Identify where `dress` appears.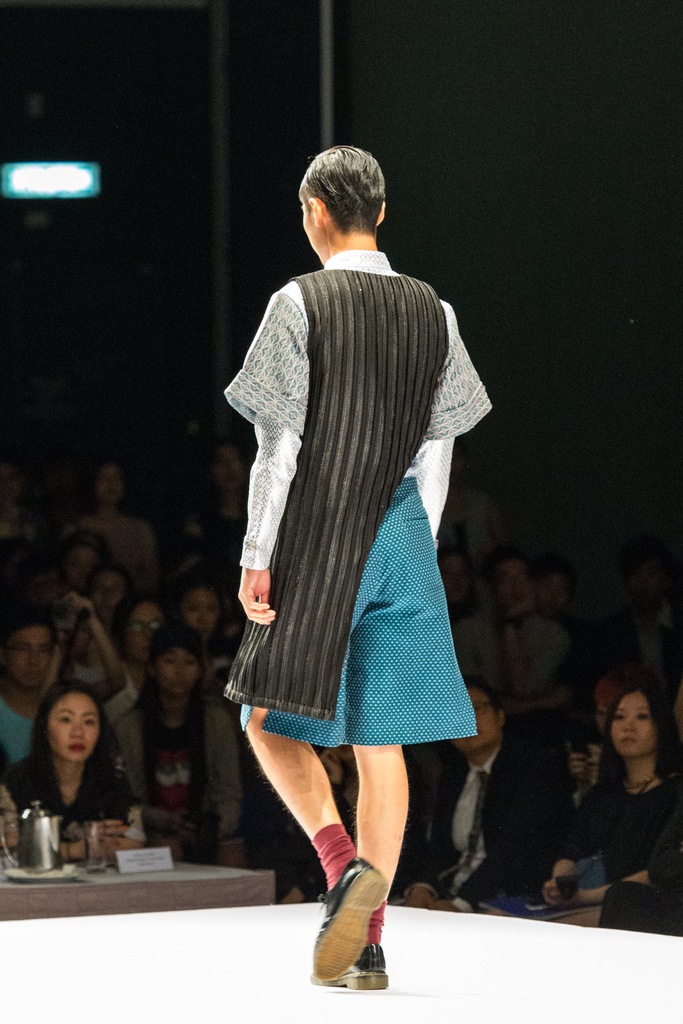
Appears at 4 733 132 824.
